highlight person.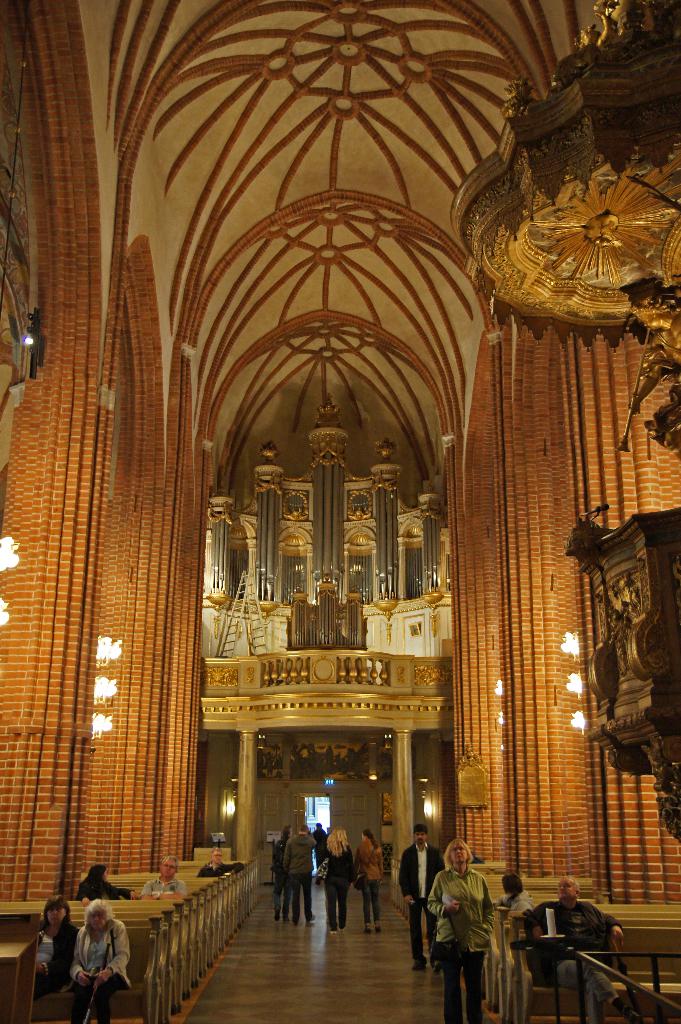
Highlighted region: left=351, top=827, right=383, bottom=929.
